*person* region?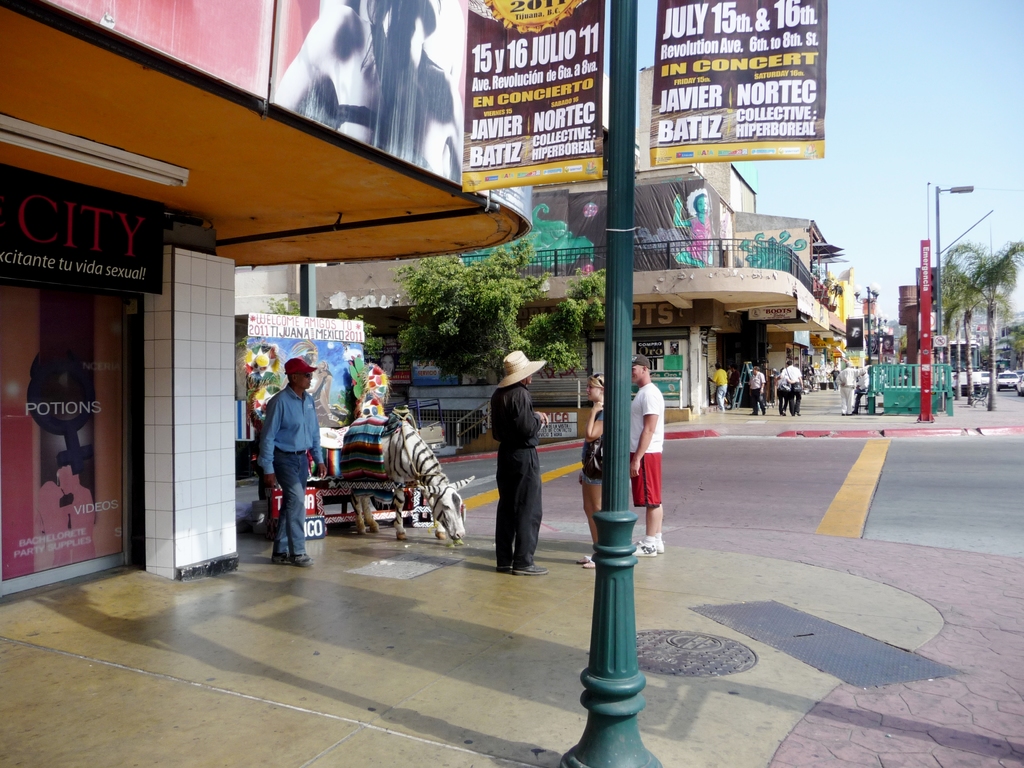
l=730, t=363, r=741, b=393
